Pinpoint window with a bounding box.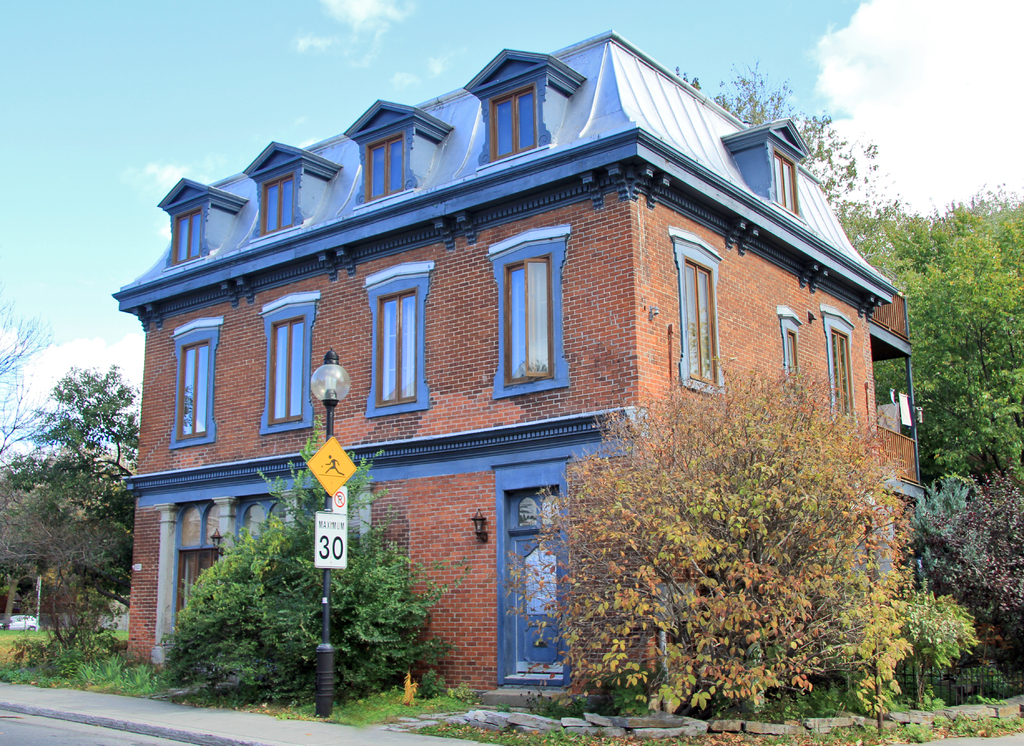
Rect(493, 86, 537, 163).
